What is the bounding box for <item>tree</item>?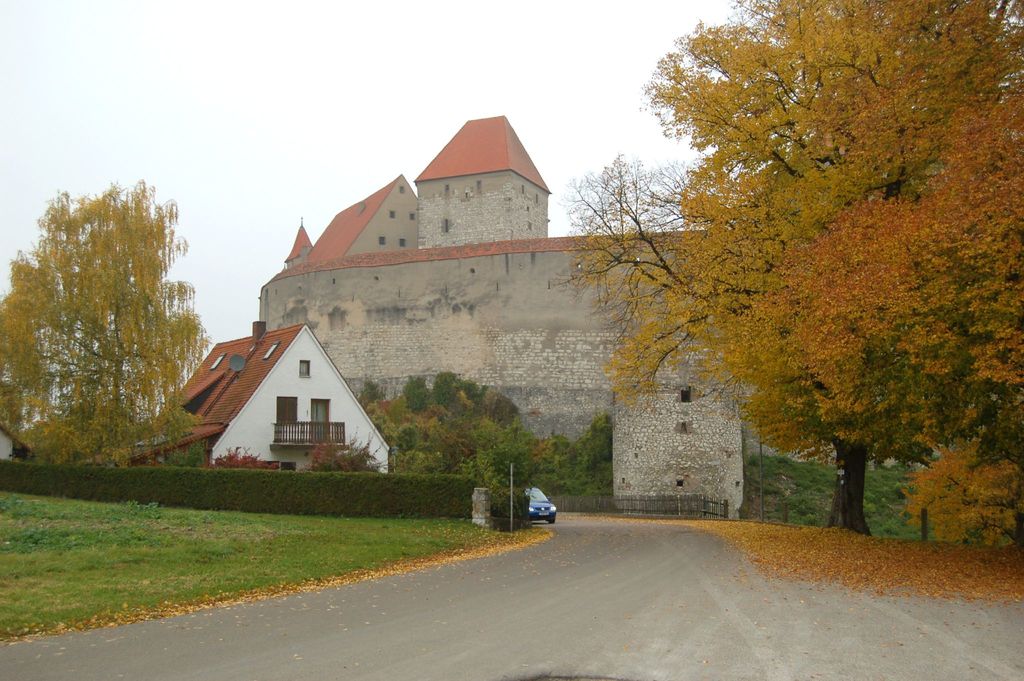
<bbox>26, 151, 214, 488</bbox>.
